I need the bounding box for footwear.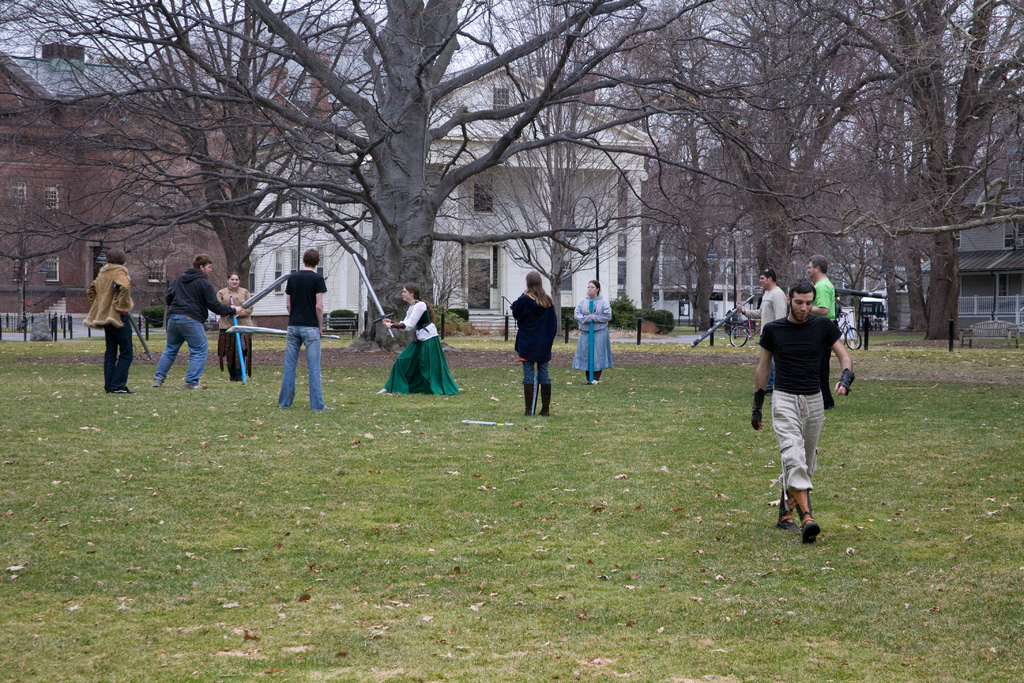
Here it is: {"left": 760, "top": 488, "right": 836, "bottom": 553}.
